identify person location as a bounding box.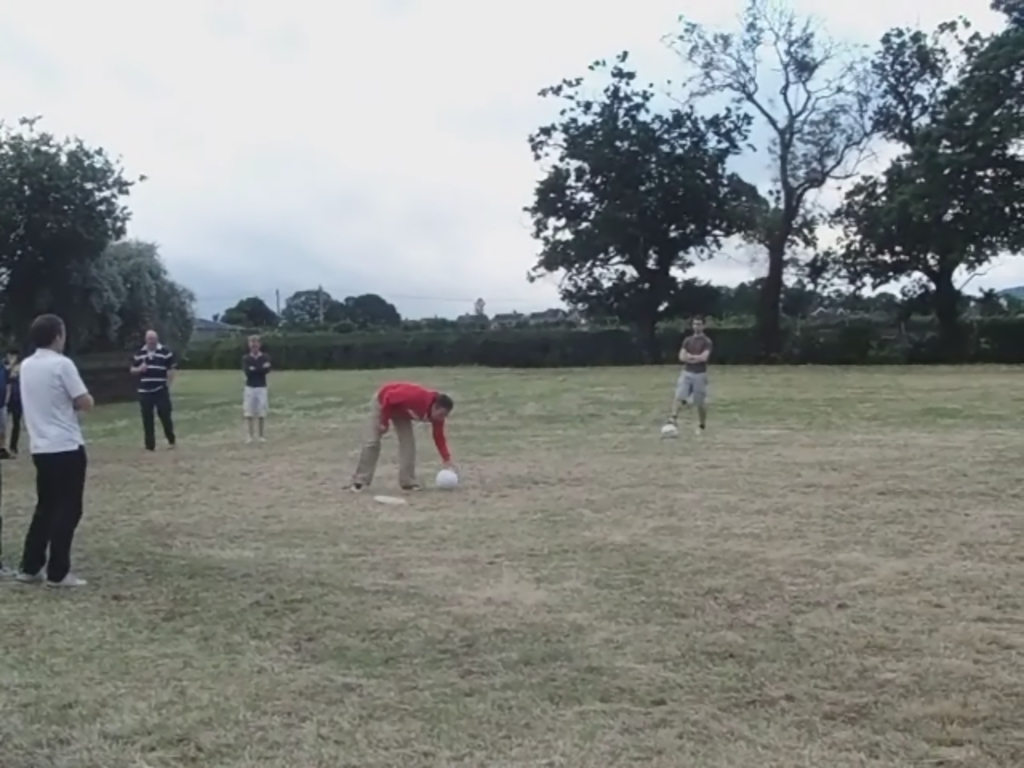
bbox=[242, 334, 272, 446].
